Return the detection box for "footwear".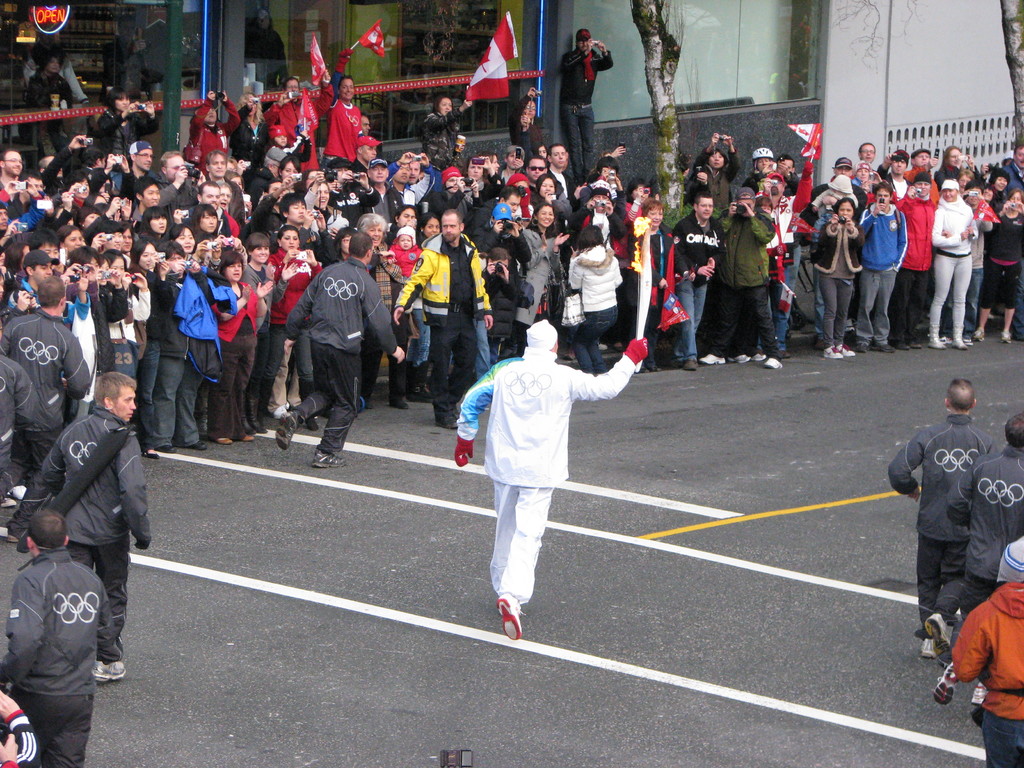
BBox(96, 659, 127, 686).
